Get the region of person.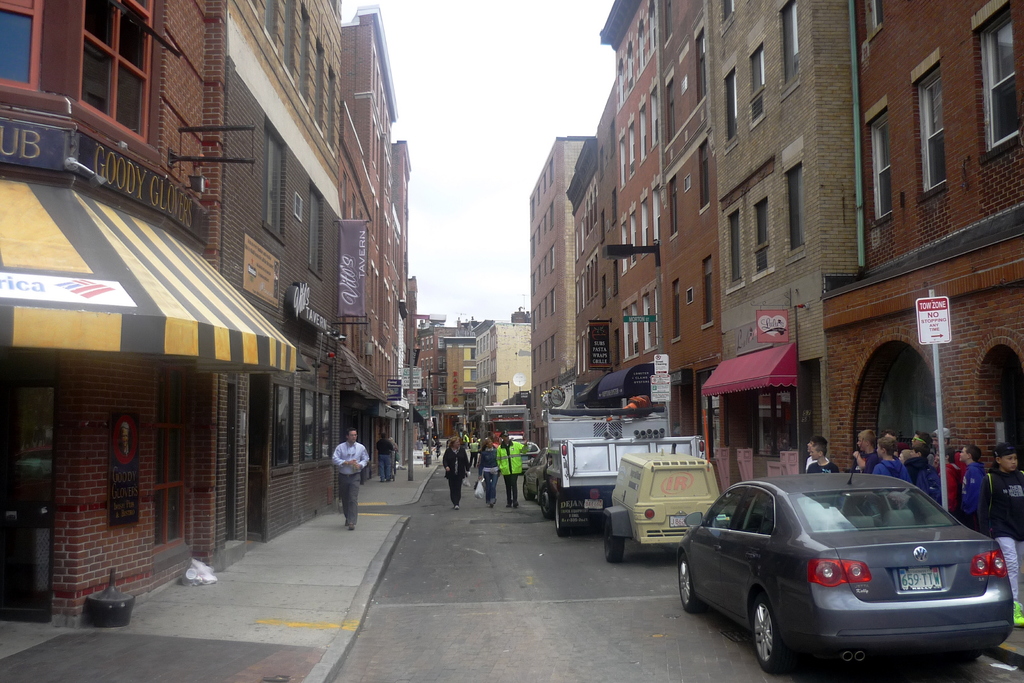
box(902, 427, 925, 463).
